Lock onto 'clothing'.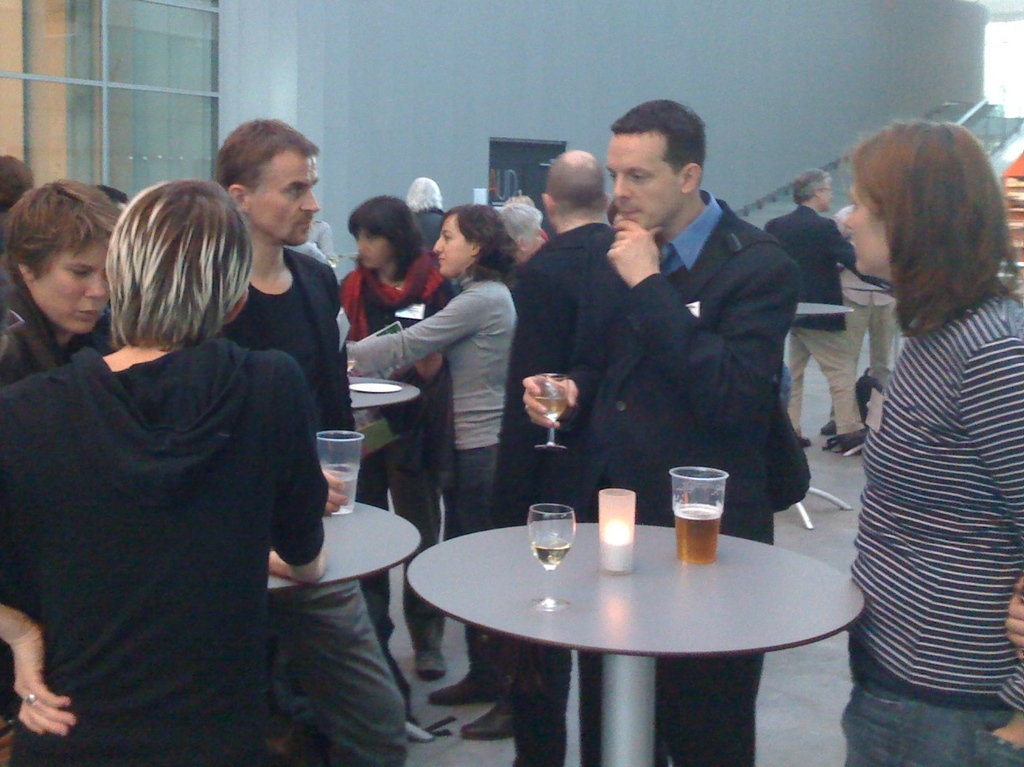
Locked: crop(827, 200, 896, 426).
